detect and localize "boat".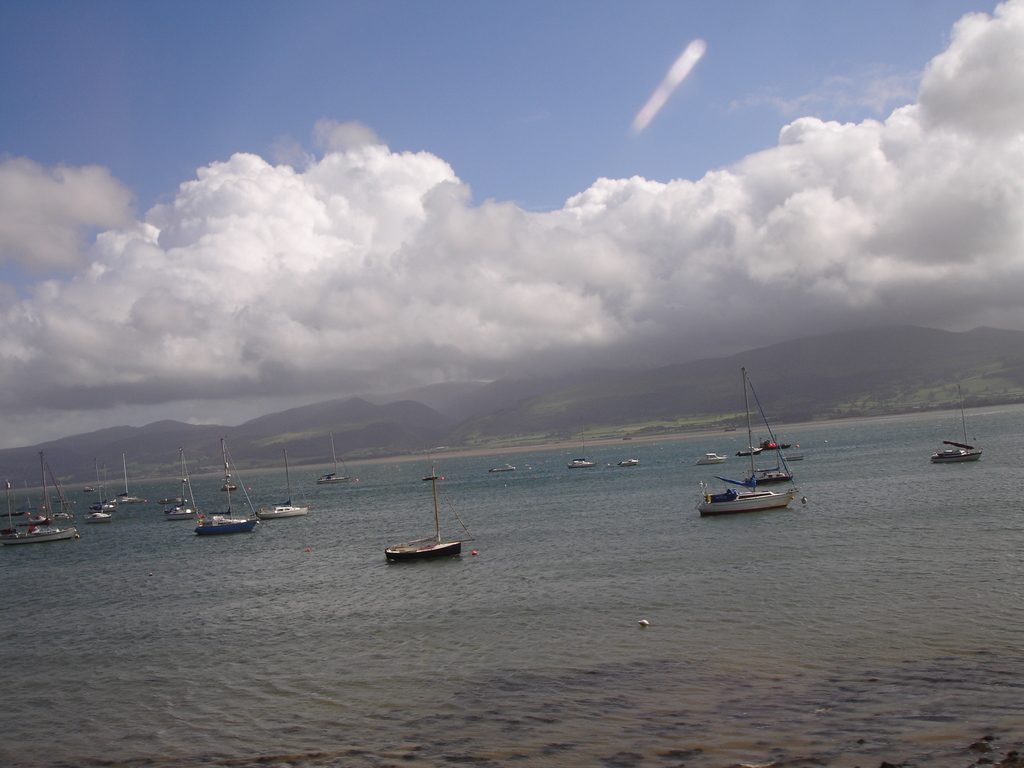
Localized at (616,456,640,470).
